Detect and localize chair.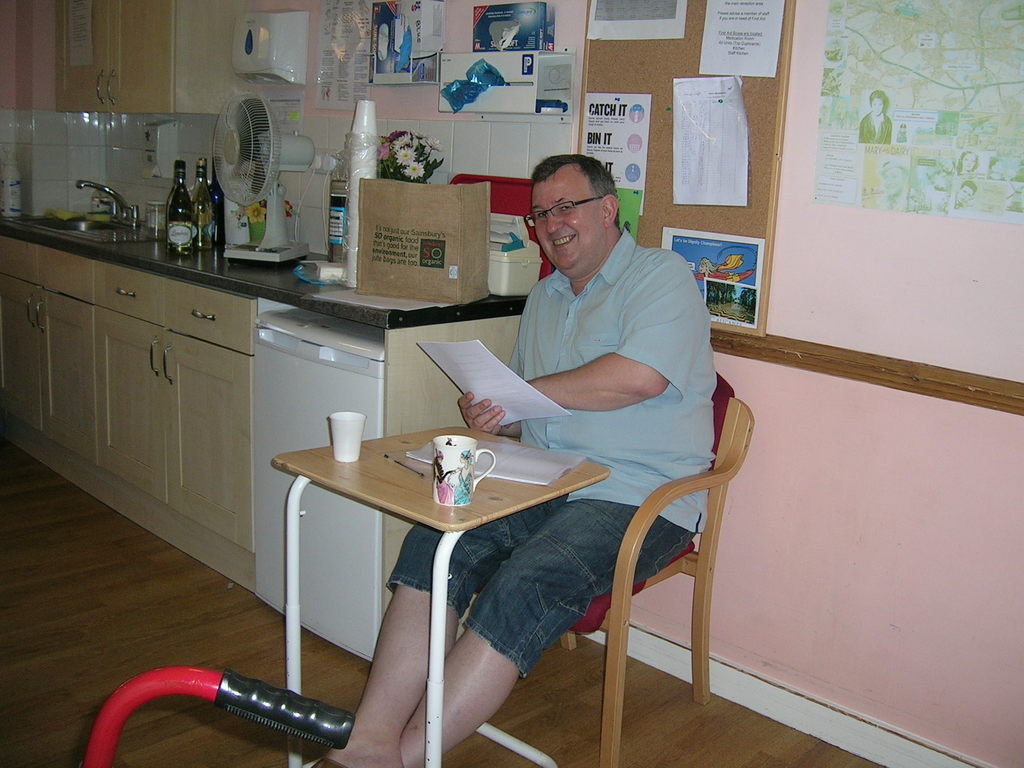
Localized at 476, 367, 758, 767.
